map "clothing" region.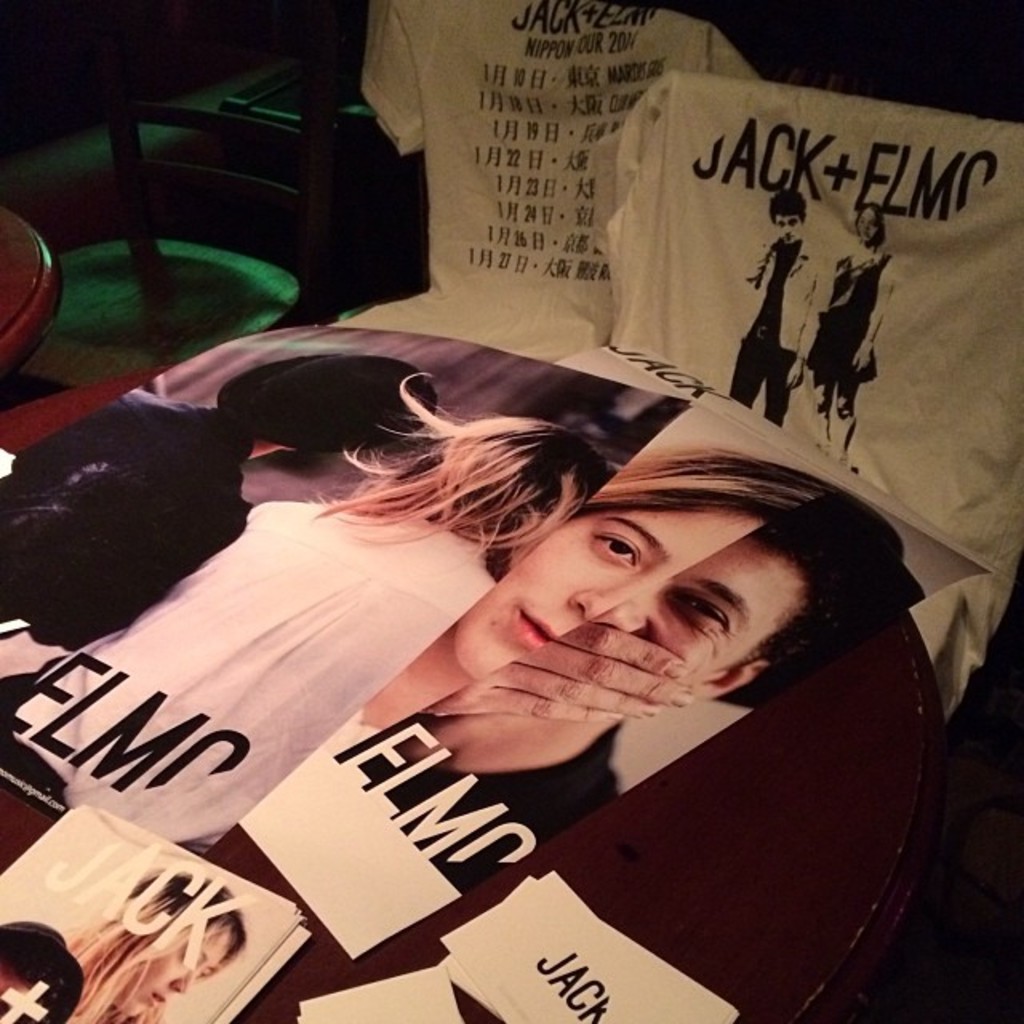
Mapped to detection(731, 237, 829, 430).
